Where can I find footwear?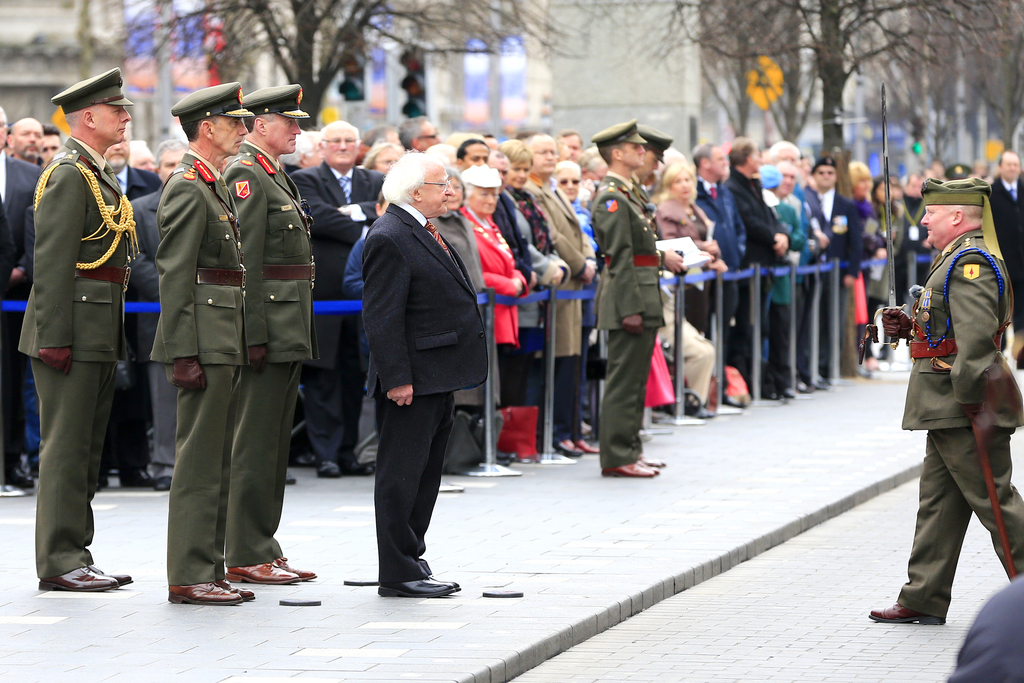
You can find it at (x1=417, y1=553, x2=462, y2=594).
